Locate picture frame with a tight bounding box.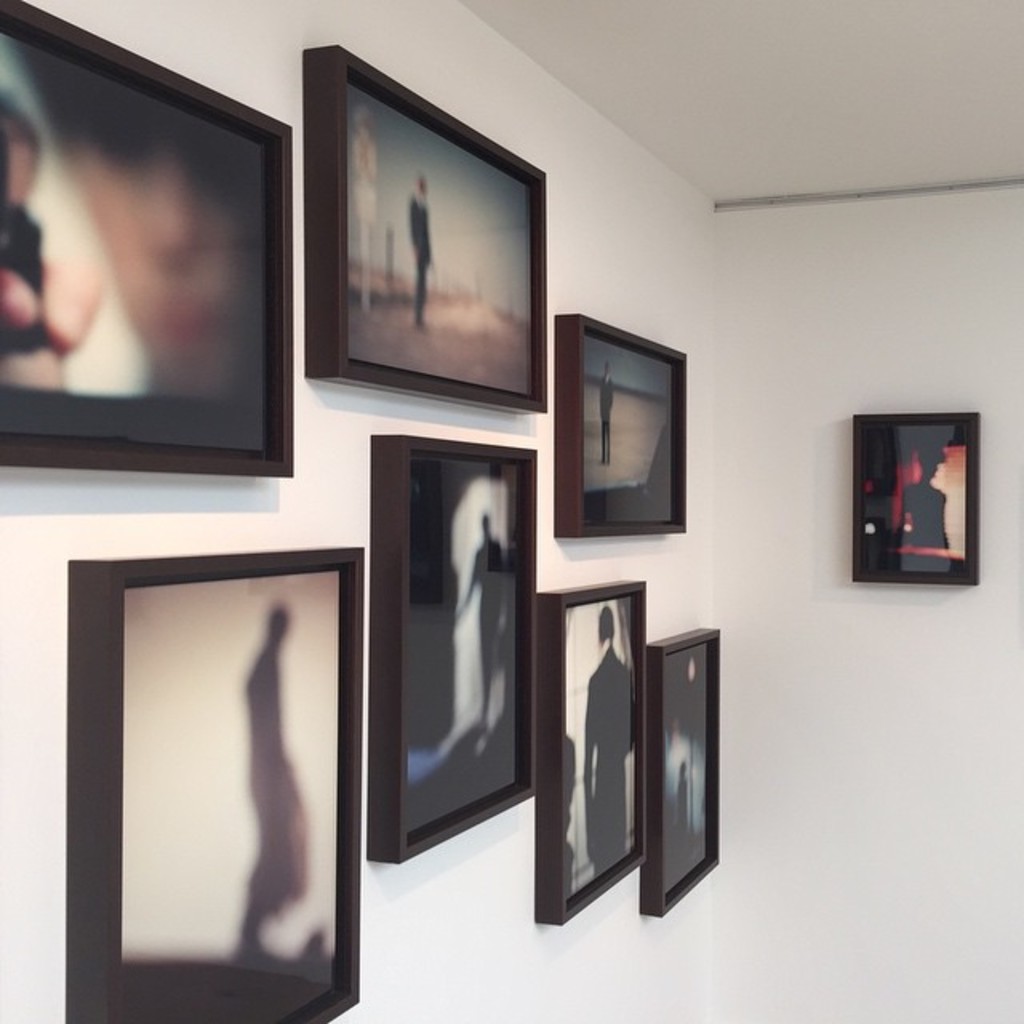
642 629 722 915.
